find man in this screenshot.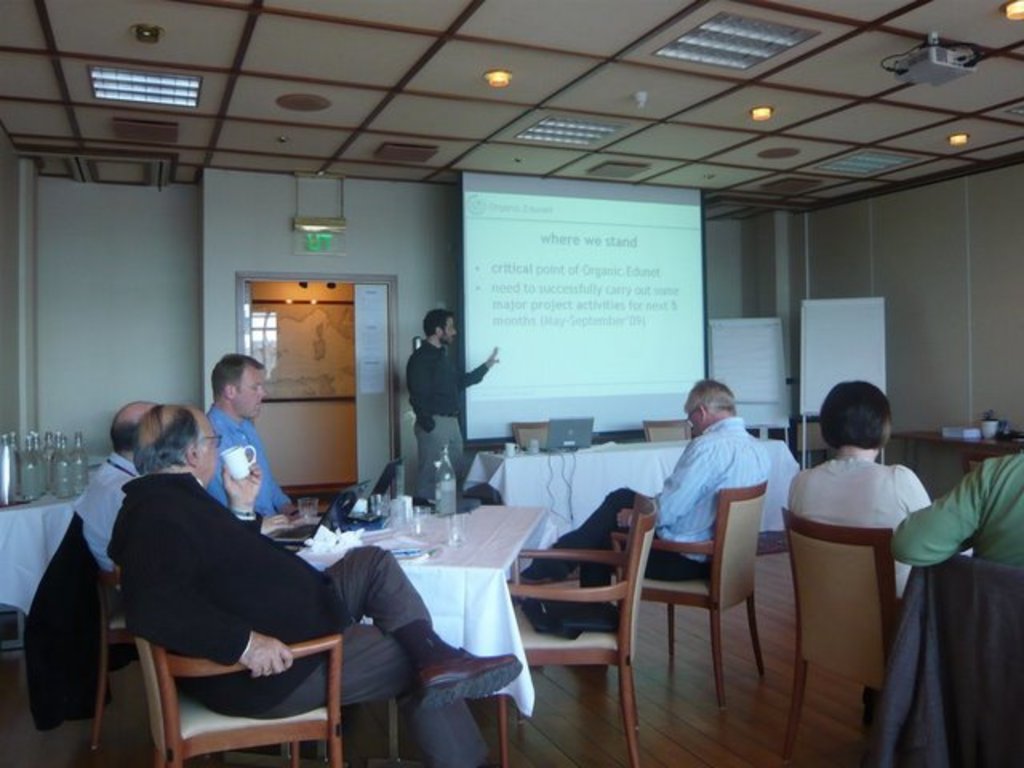
The bounding box for man is (75, 400, 165, 595).
